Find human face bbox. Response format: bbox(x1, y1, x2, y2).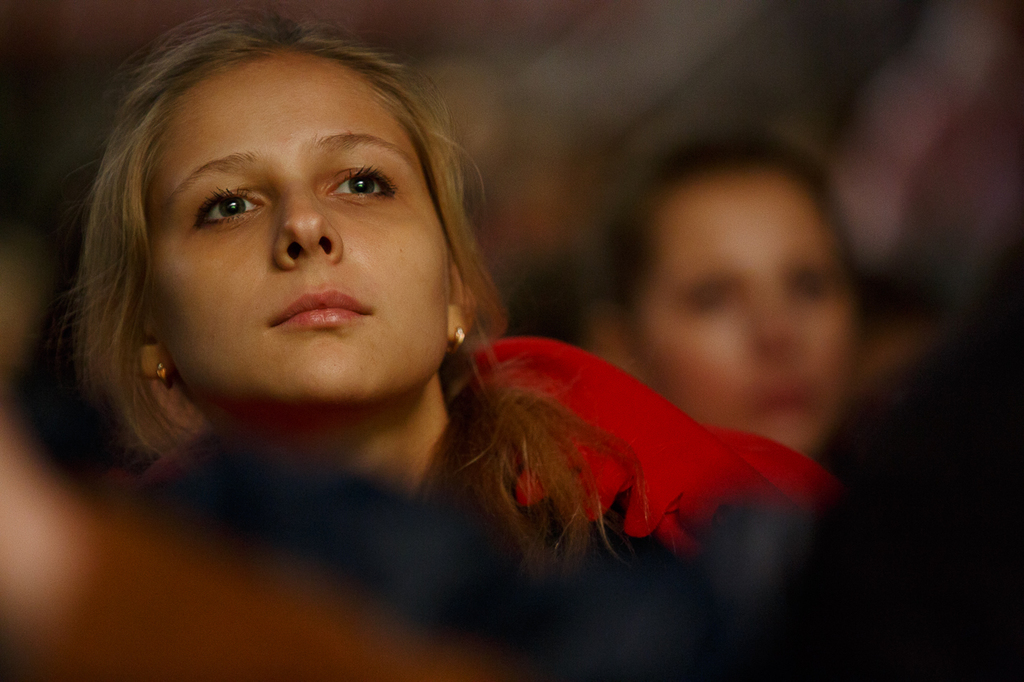
bbox(151, 52, 439, 406).
